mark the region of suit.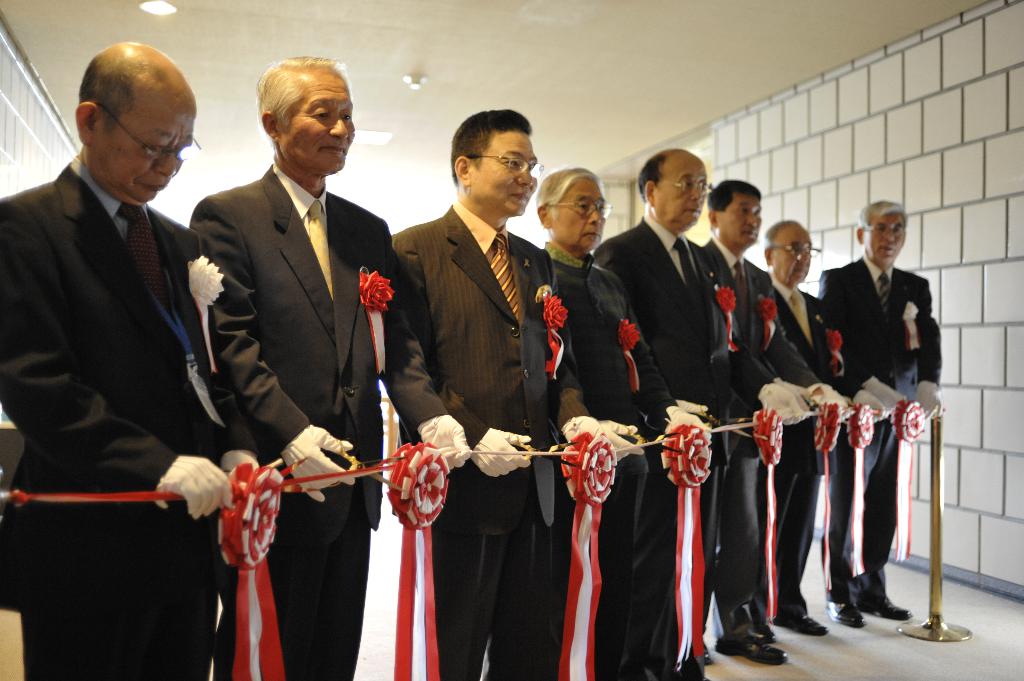
Region: [813,247,939,604].
